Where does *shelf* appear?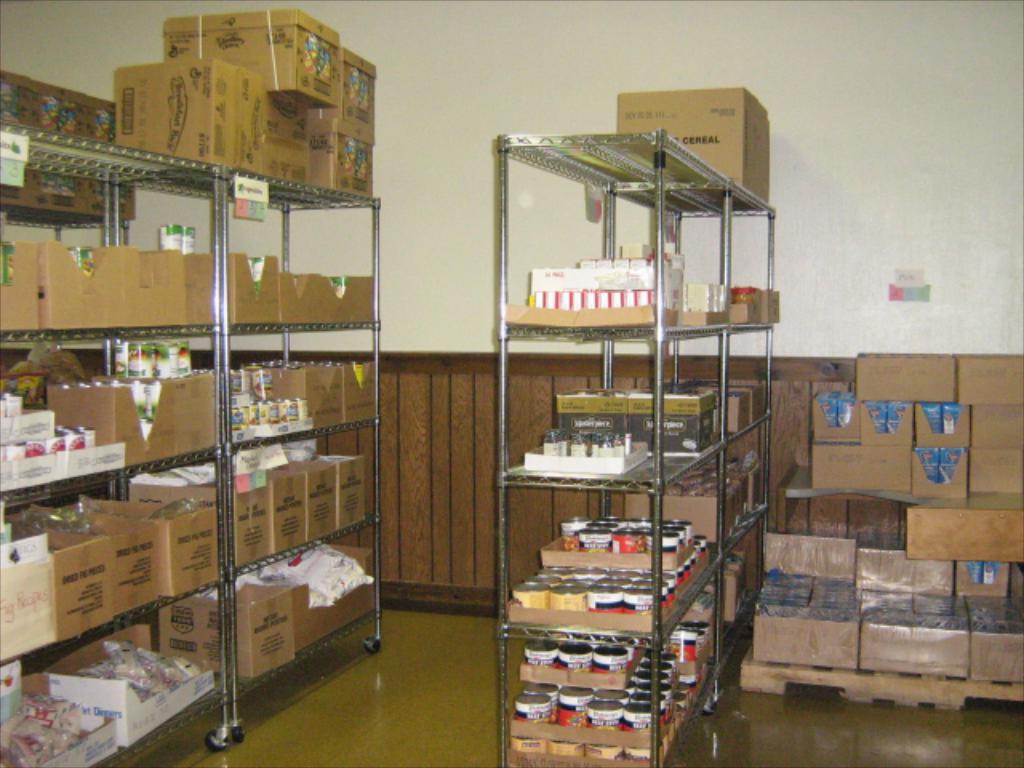
Appears at detection(493, 128, 774, 766).
